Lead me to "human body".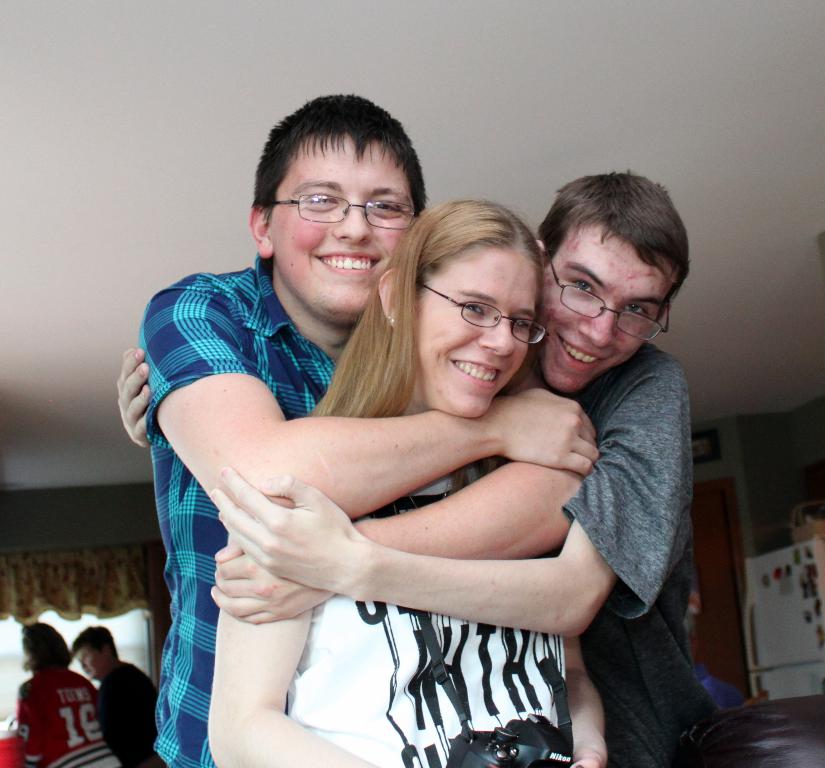
Lead to 10, 667, 124, 767.
